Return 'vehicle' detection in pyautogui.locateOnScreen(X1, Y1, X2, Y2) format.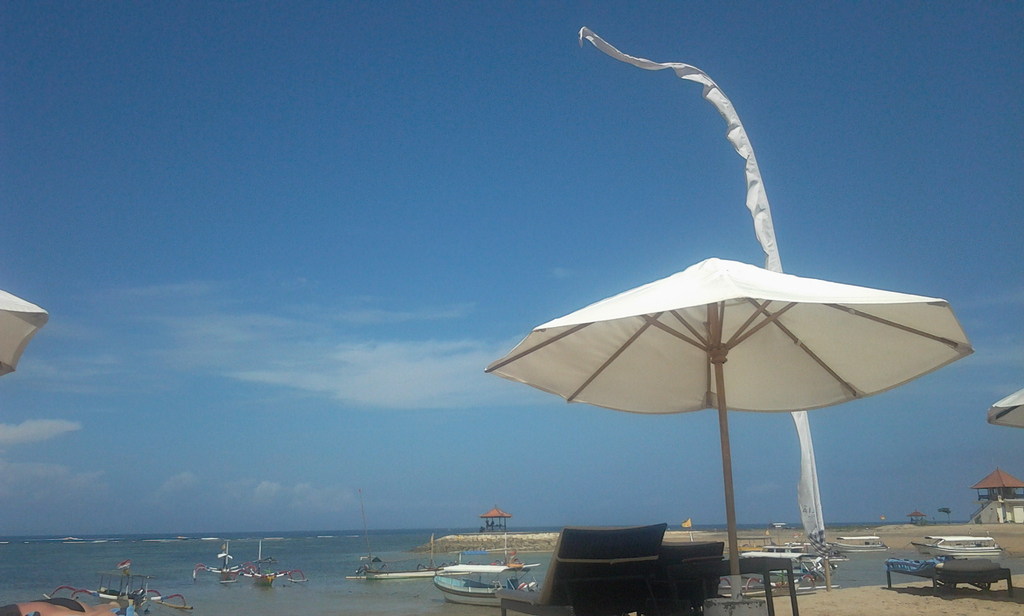
pyautogui.locateOnScreen(833, 530, 886, 556).
